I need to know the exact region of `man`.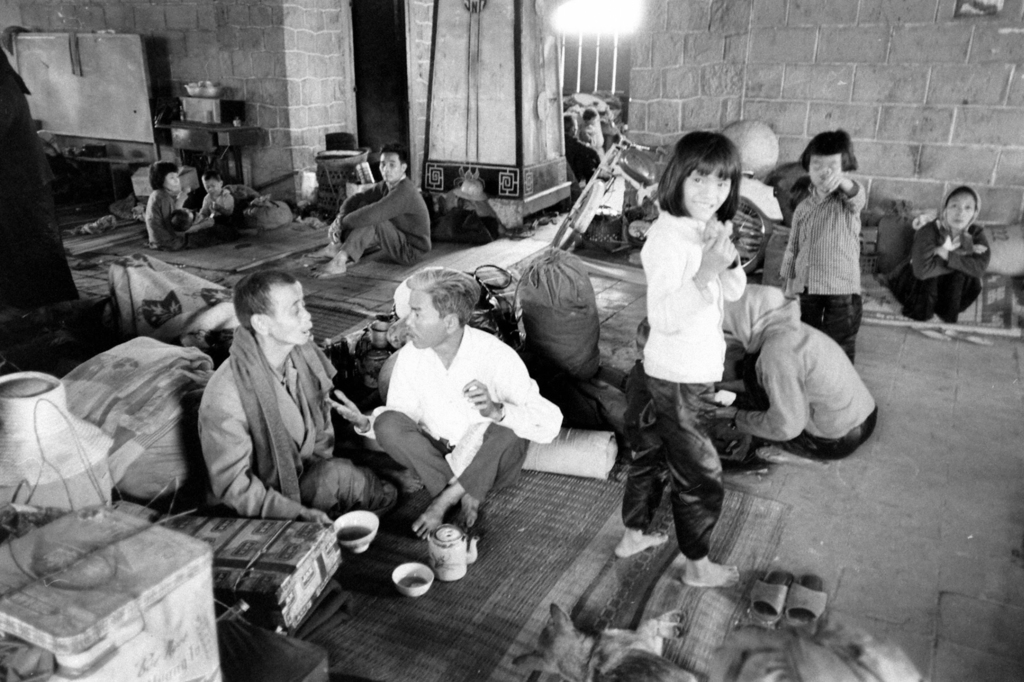
Region: Rect(196, 268, 422, 534).
